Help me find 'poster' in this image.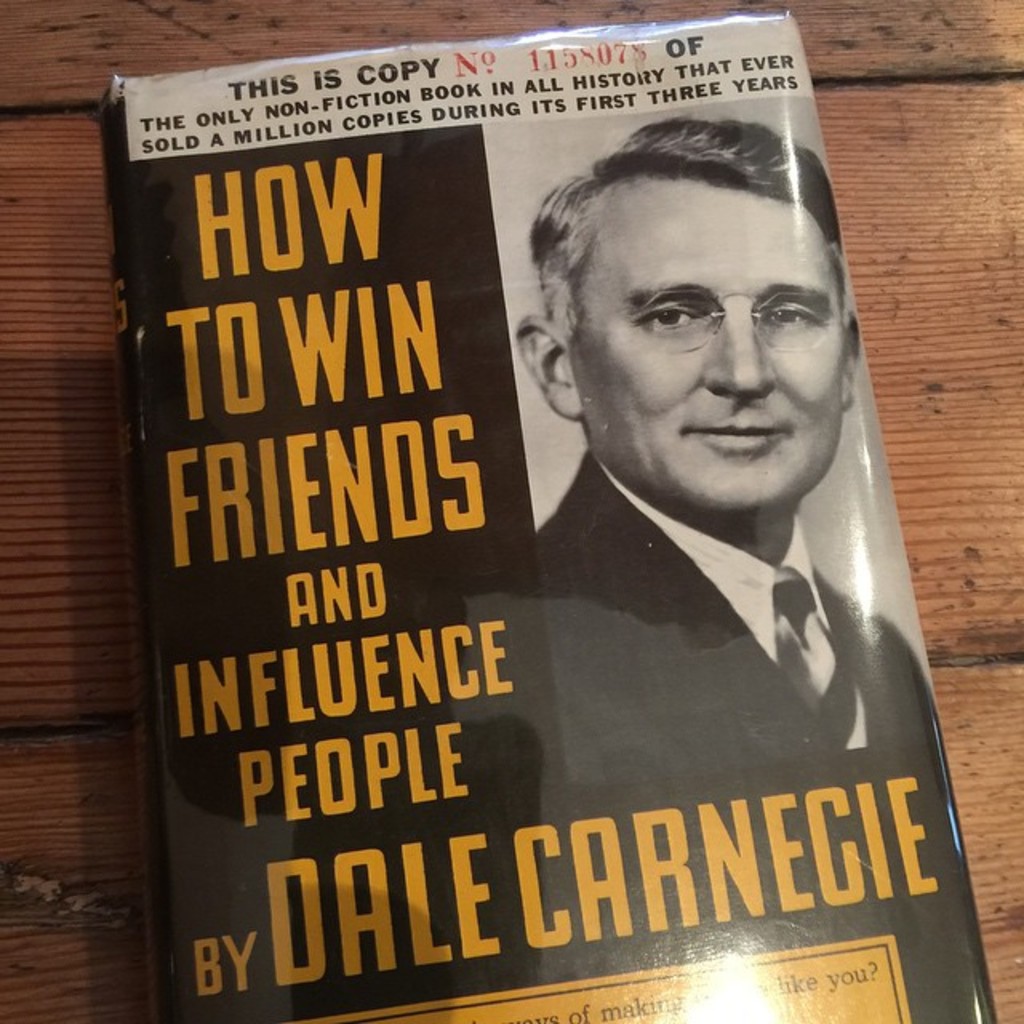
Found it: <bbox>99, 22, 990, 1022</bbox>.
